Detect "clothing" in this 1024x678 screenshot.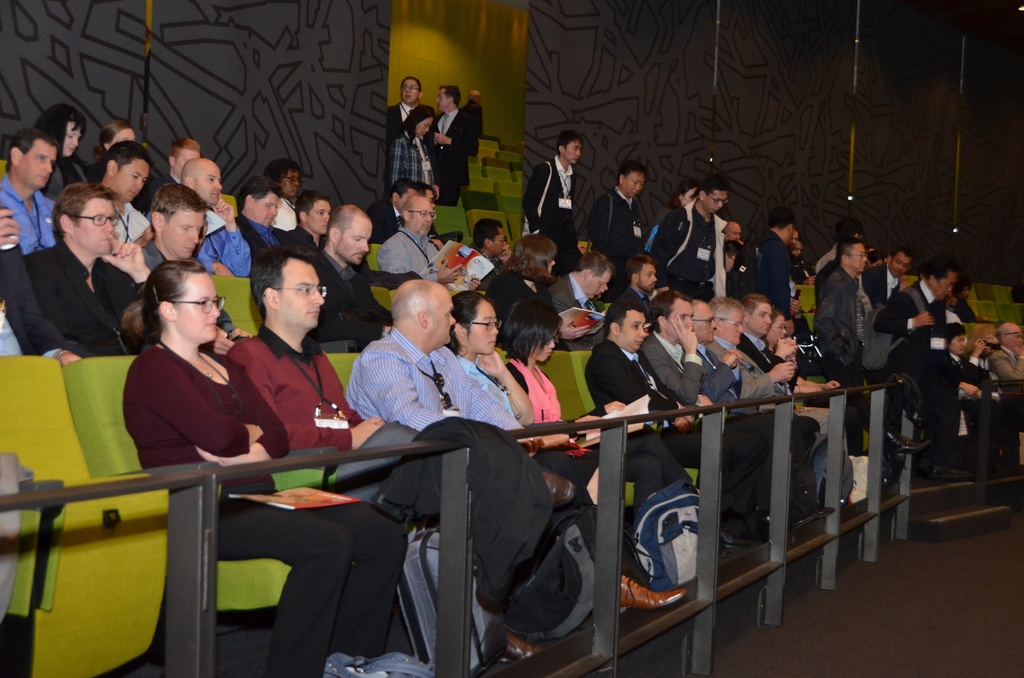
Detection: select_region(0, 179, 47, 243).
